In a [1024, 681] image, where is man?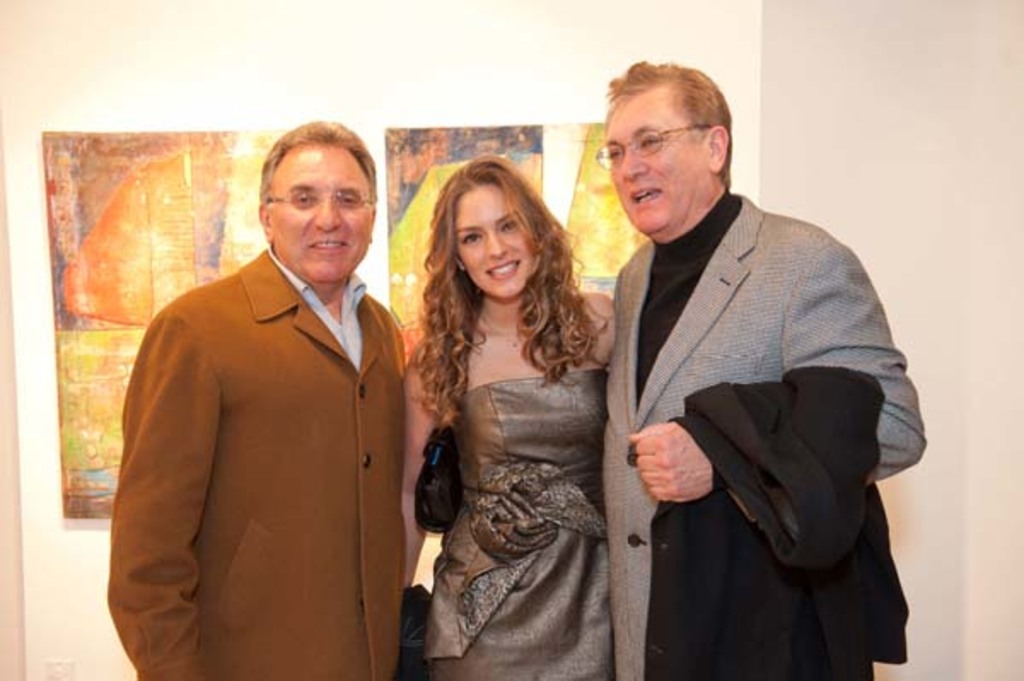
{"x1": 116, "y1": 118, "x2": 428, "y2": 661}.
